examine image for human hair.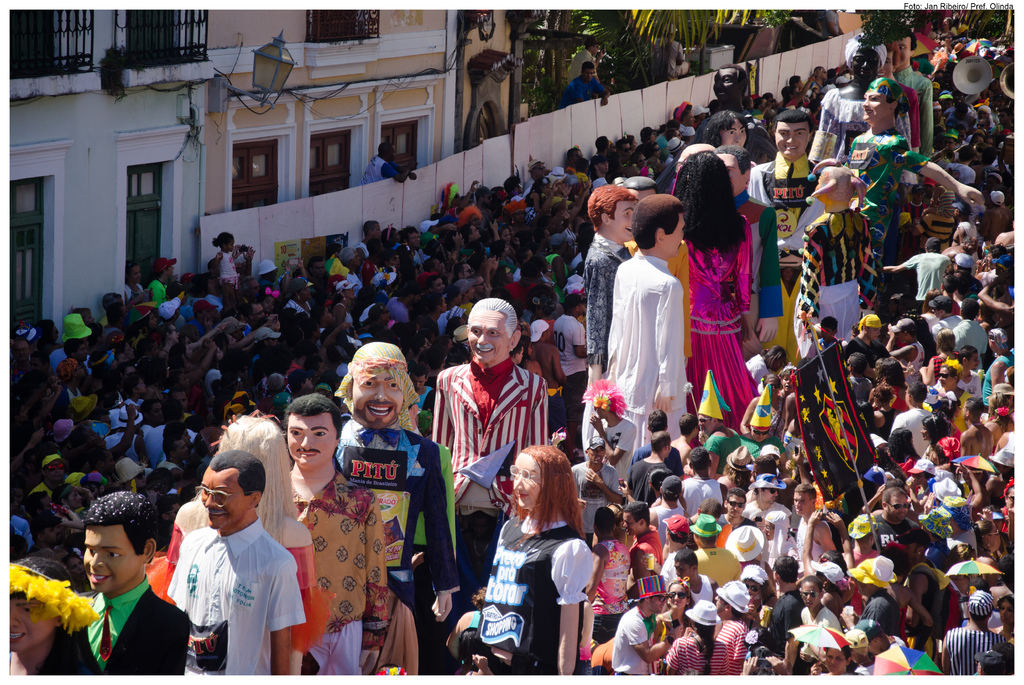
Examination result: left=696, top=109, right=749, bottom=151.
